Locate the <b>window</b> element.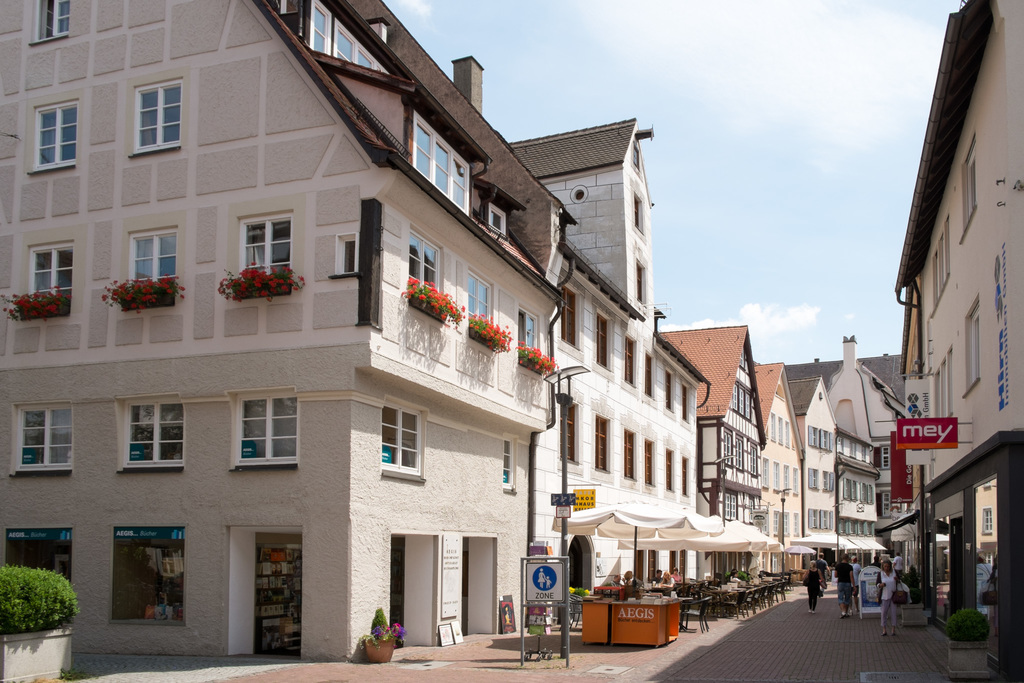
Element bbox: <box>683,457,694,497</box>.
